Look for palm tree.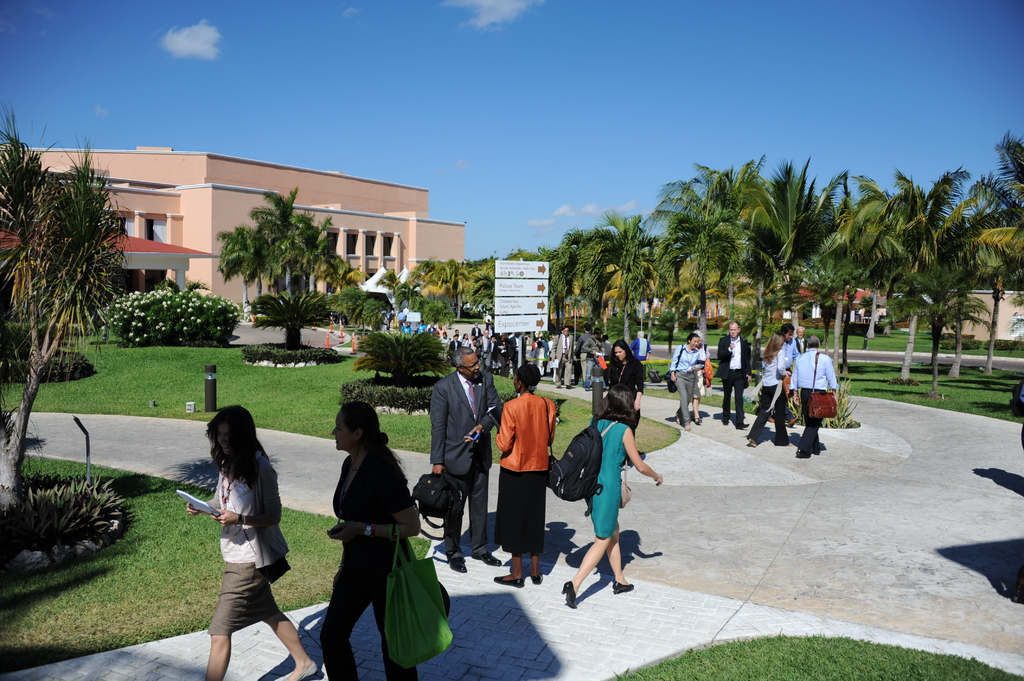
Found: l=819, t=233, r=916, b=326.
